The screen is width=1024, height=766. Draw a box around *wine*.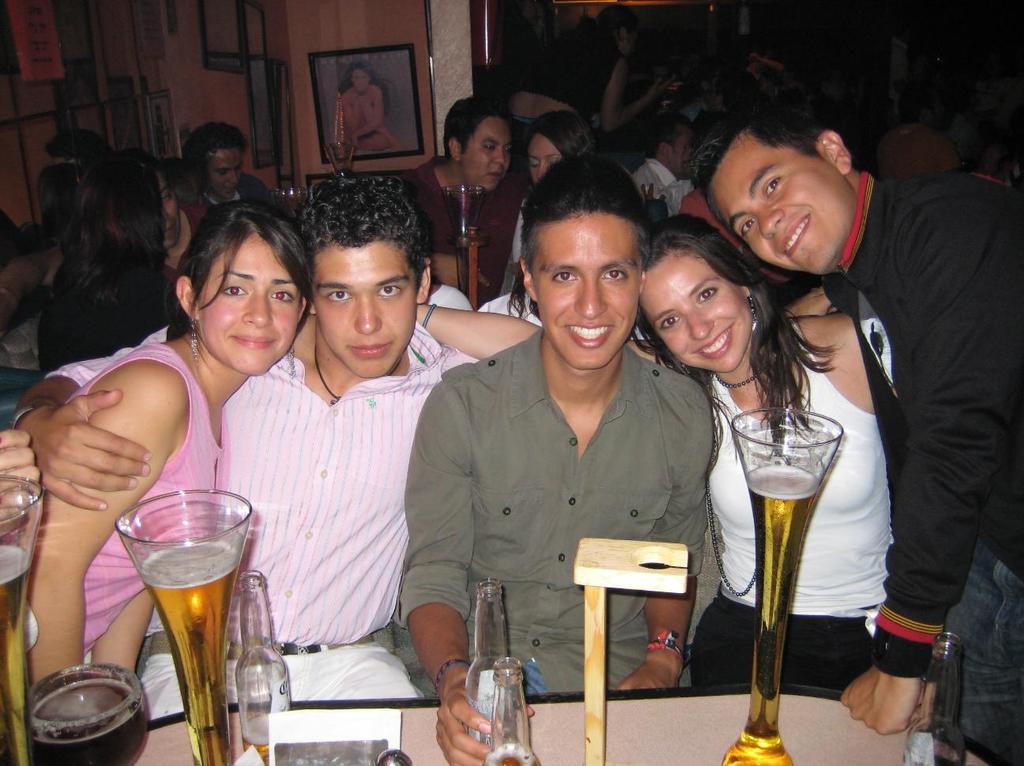
[483,743,541,765].
